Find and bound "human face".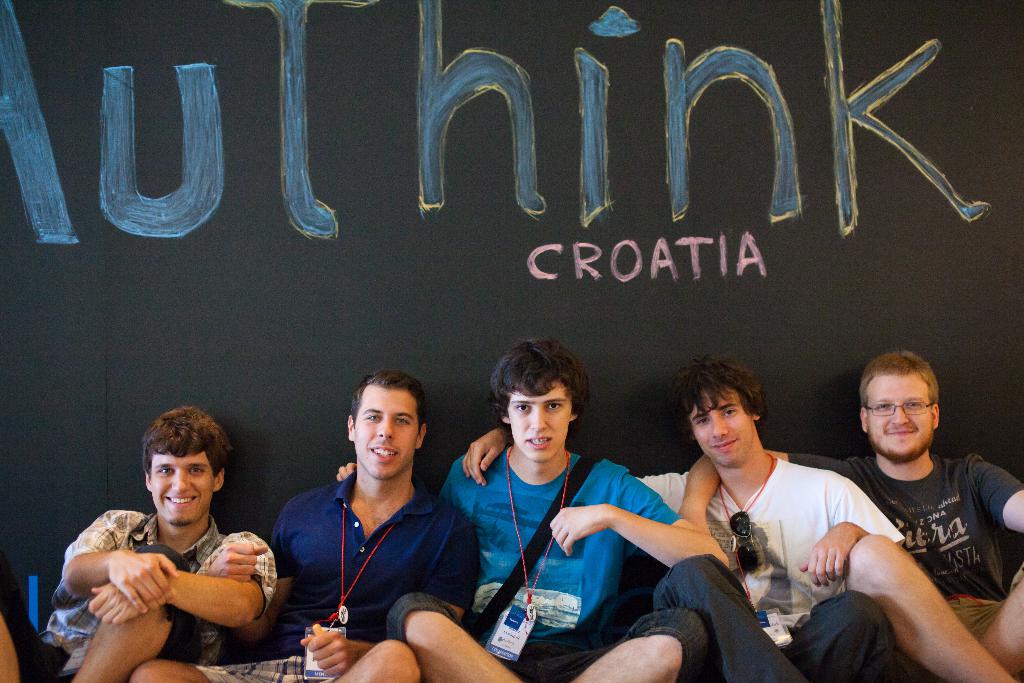
Bound: x1=513, y1=379, x2=568, y2=462.
